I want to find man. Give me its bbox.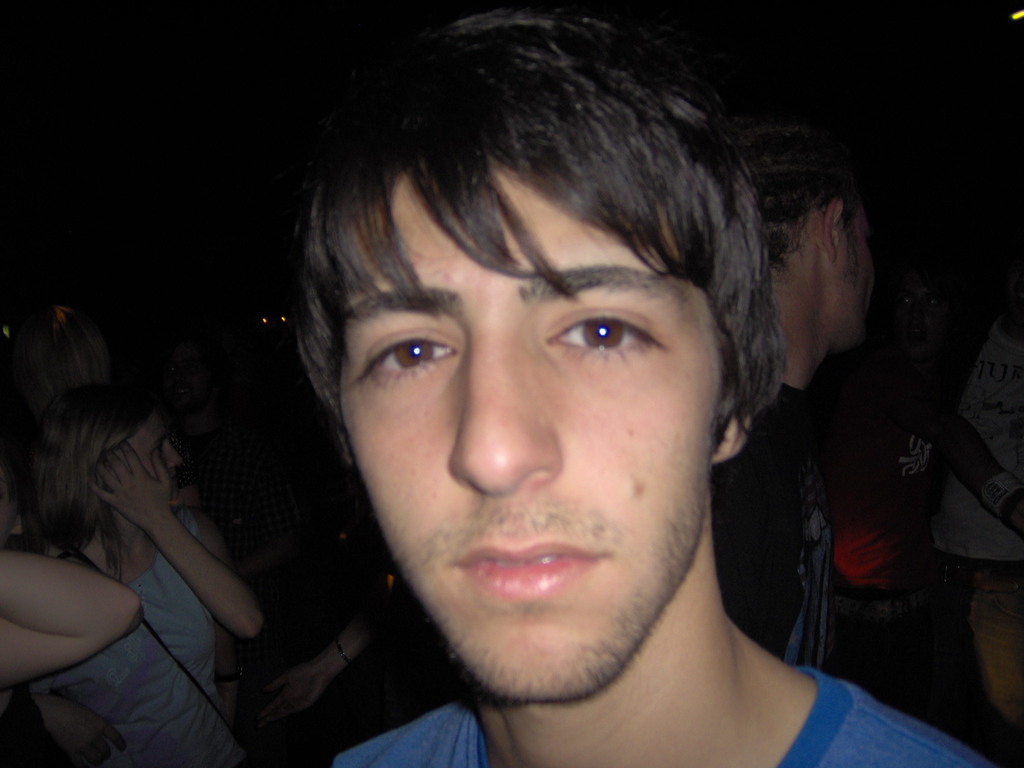
region(303, 0, 989, 767).
